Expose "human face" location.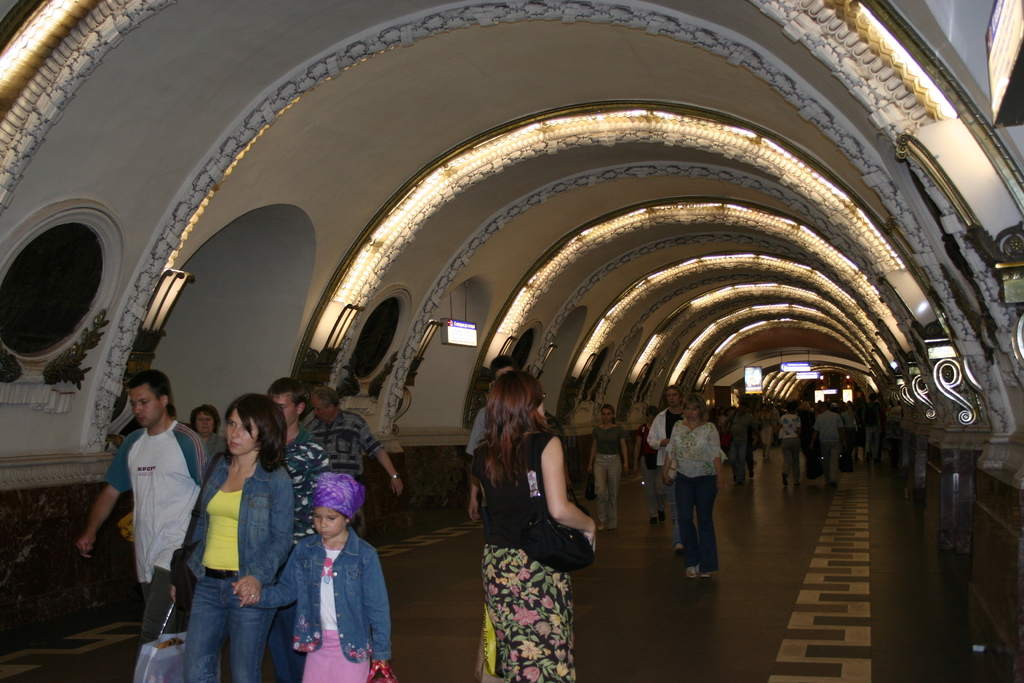
Exposed at bbox=[132, 385, 160, 429].
